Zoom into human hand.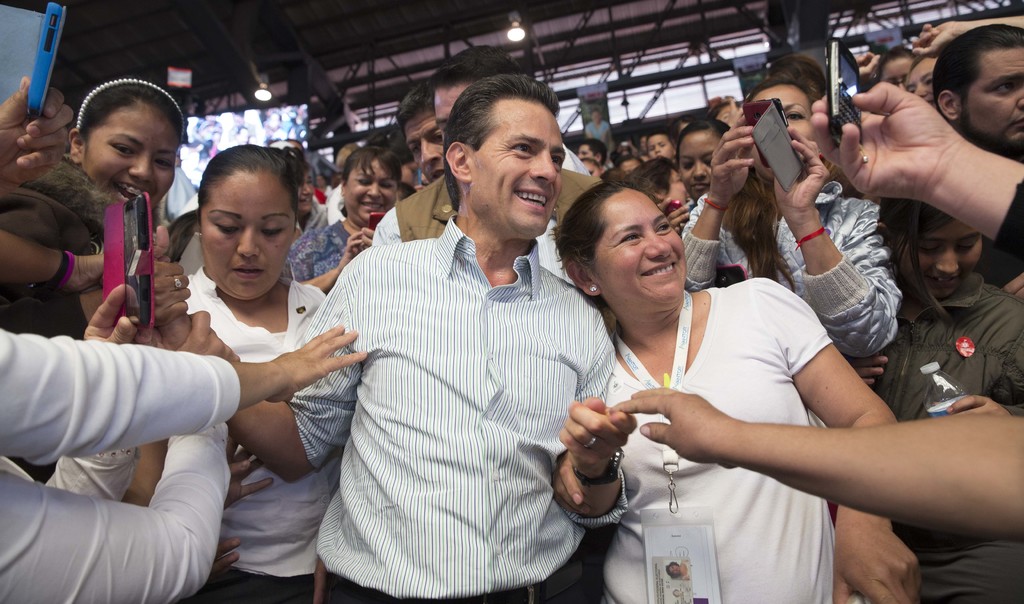
Zoom target: x1=312, y1=559, x2=328, y2=603.
